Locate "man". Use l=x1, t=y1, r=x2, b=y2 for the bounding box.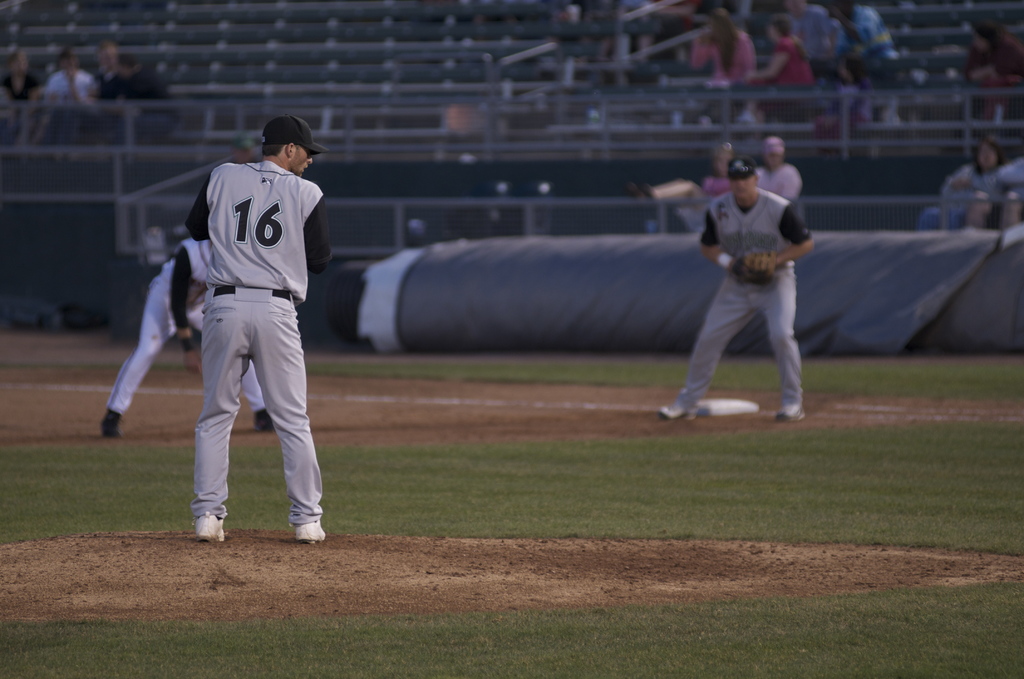
l=680, t=133, r=829, b=440.
